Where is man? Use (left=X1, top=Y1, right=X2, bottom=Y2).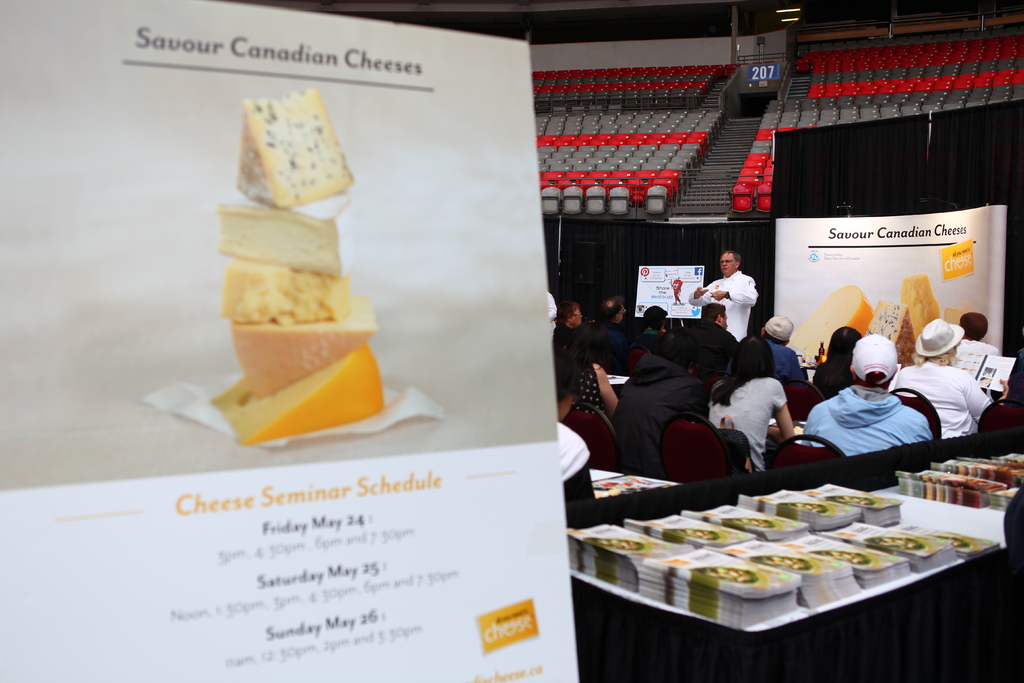
(left=810, top=338, right=946, bottom=479).
